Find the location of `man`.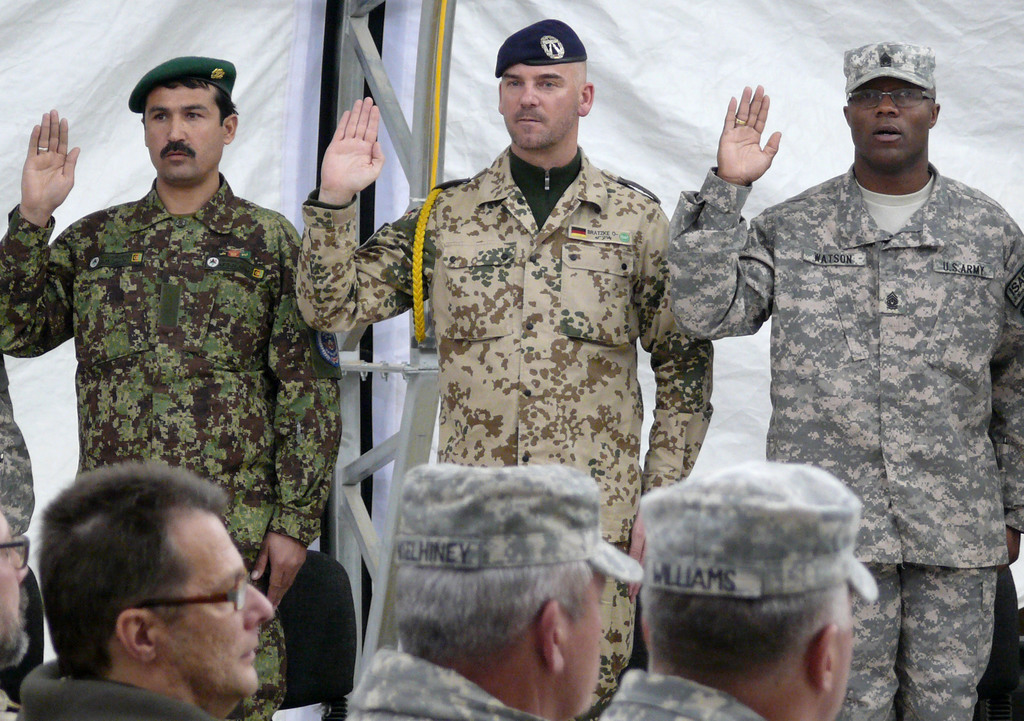
Location: 0:50:340:720.
